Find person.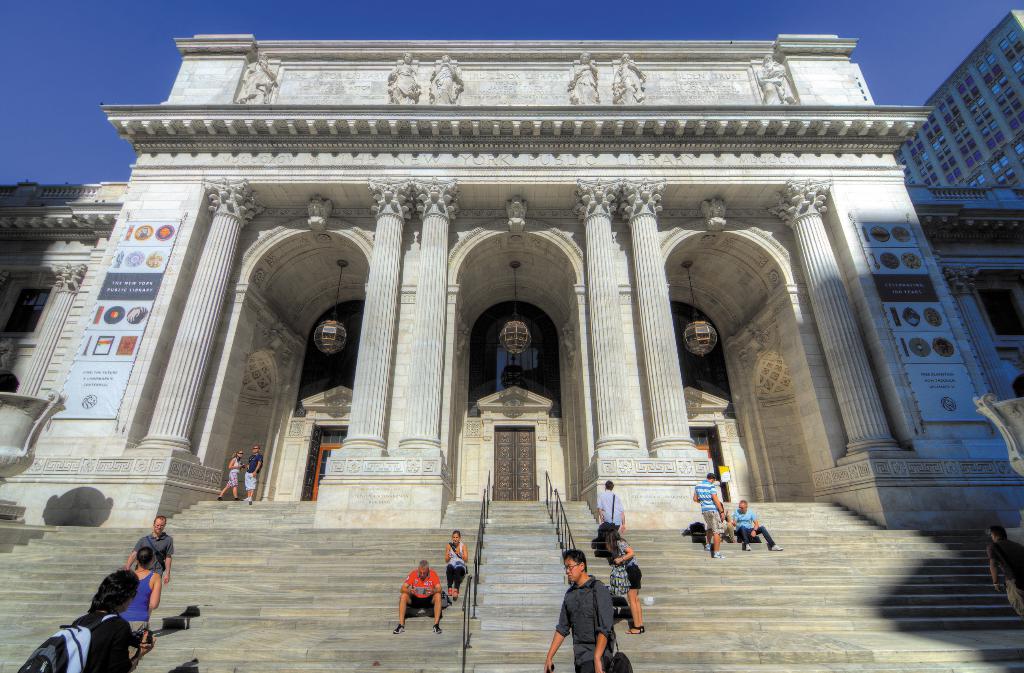
<box>47,565,156,670</box>.
